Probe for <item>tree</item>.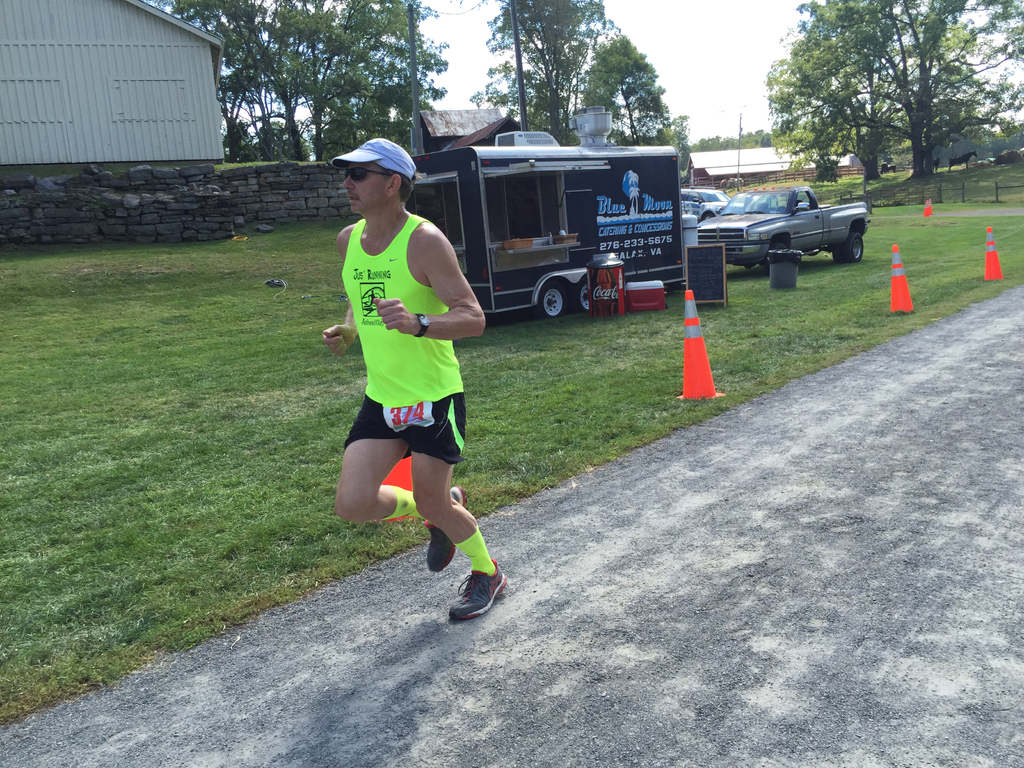
Probe result: left=588, top=35, right=659, bottom=145.
